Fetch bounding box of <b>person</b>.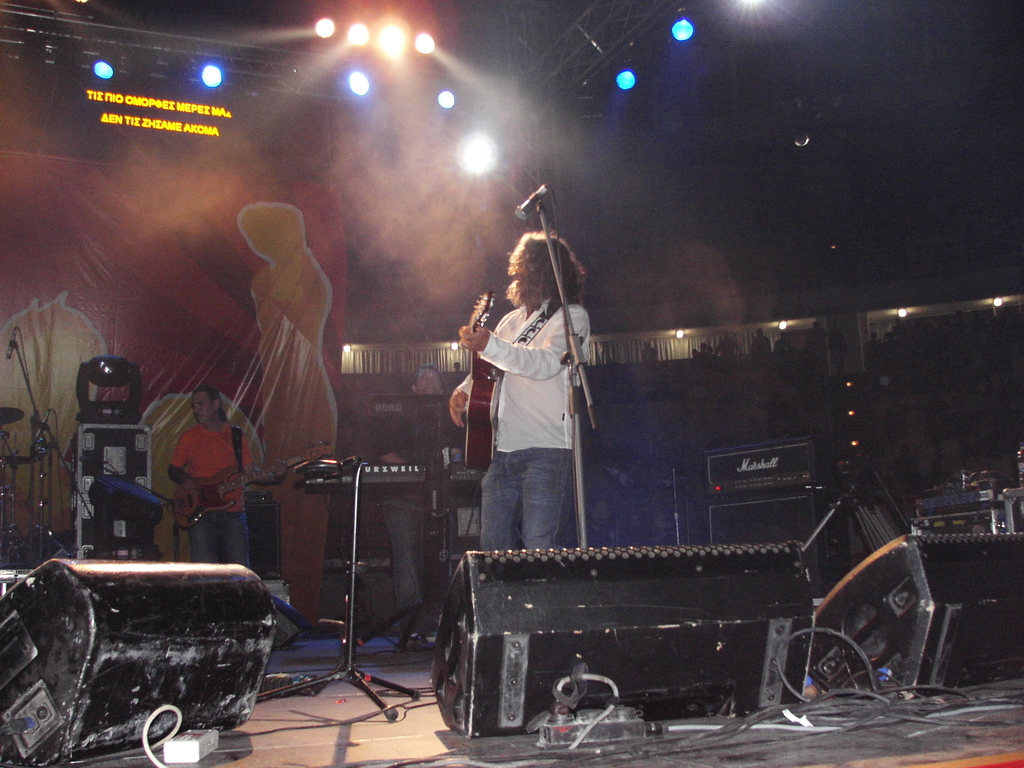
Bbox: 465/215/593/607.
